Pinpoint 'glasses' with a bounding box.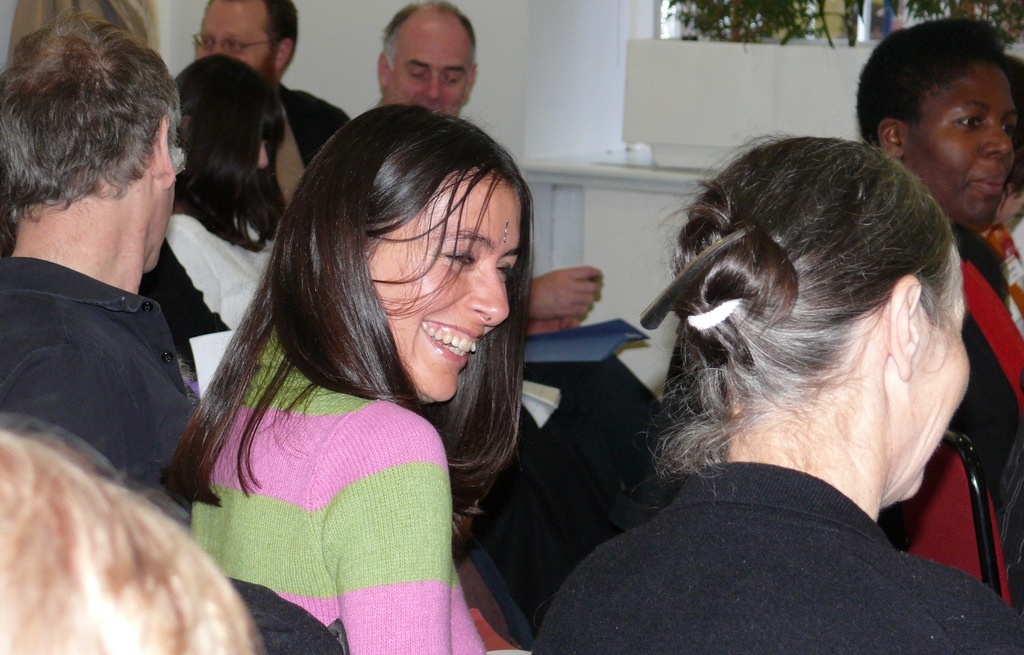
193,31,271,58.
